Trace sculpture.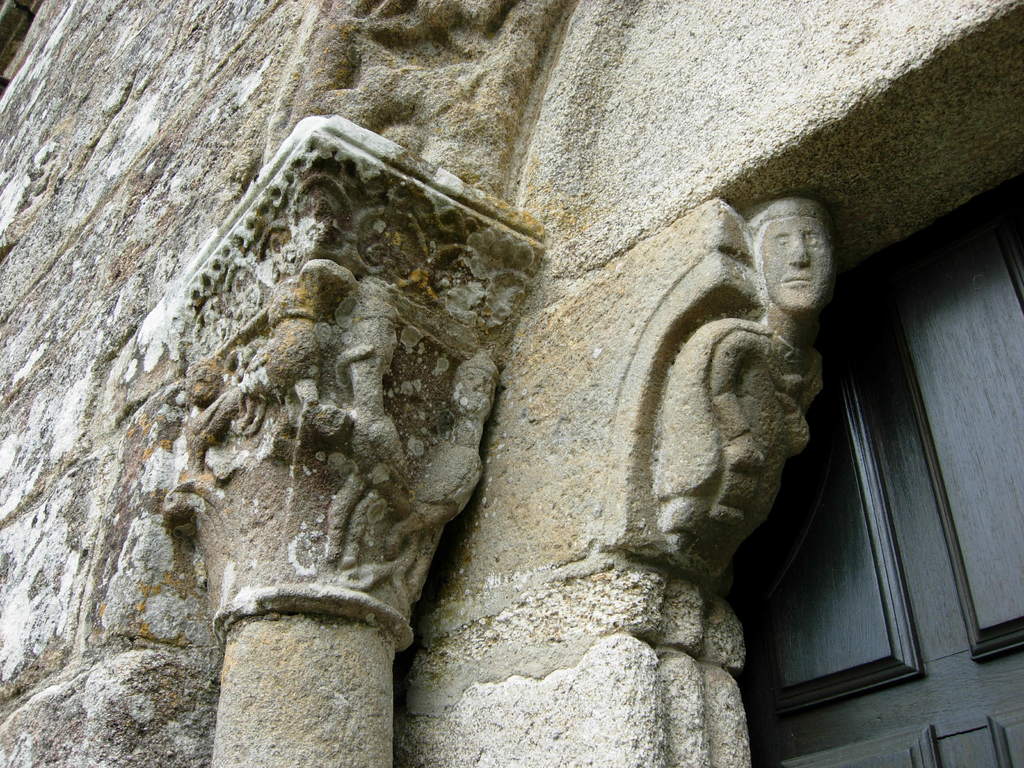
Traced to [x1=586, y1=161, x2=860, y2=680].
